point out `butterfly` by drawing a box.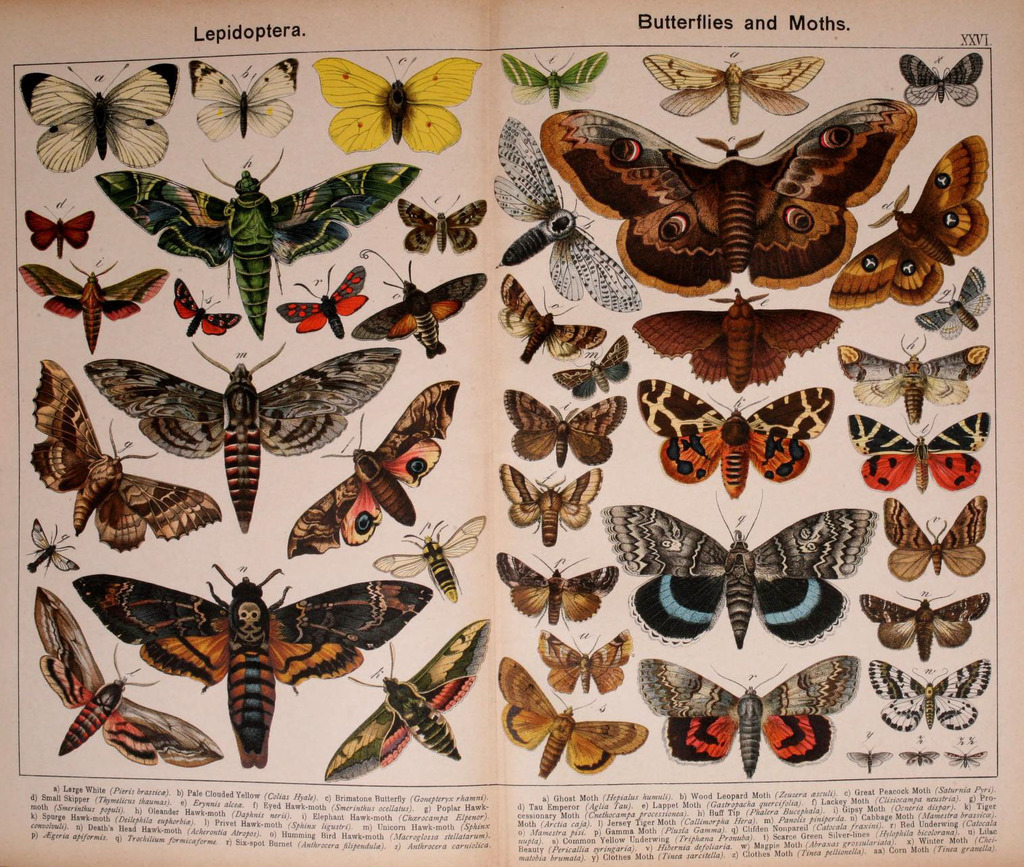
(902,747,937,770).
